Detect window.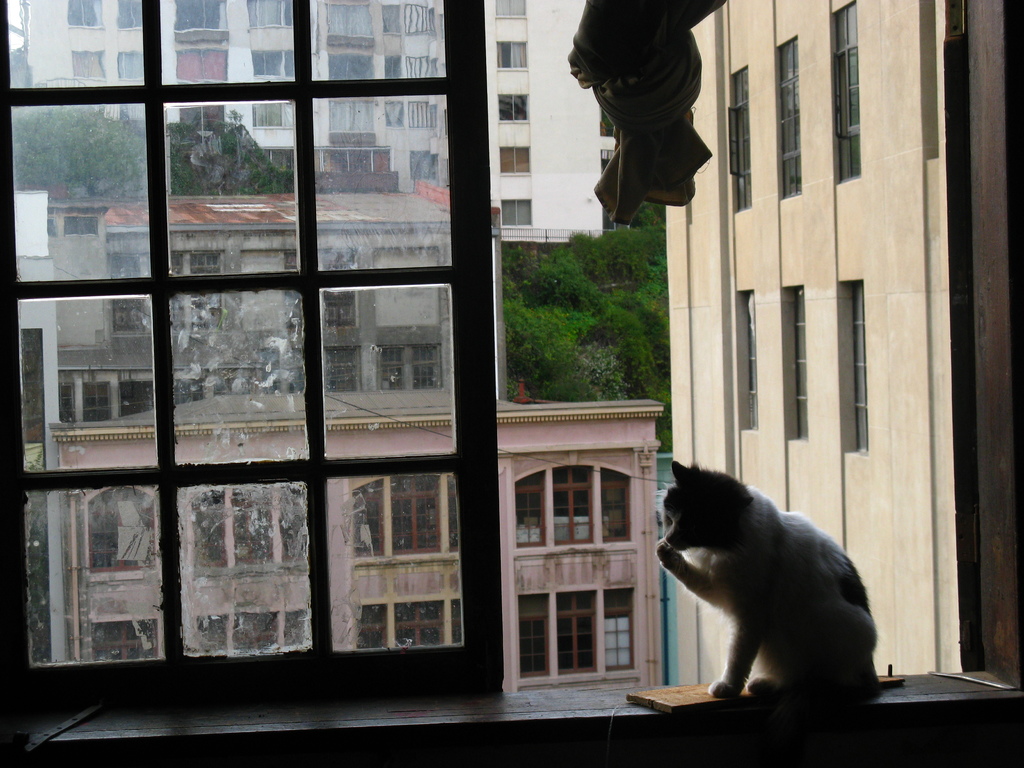
Detected at bbox(501, 202, 533, 228).
